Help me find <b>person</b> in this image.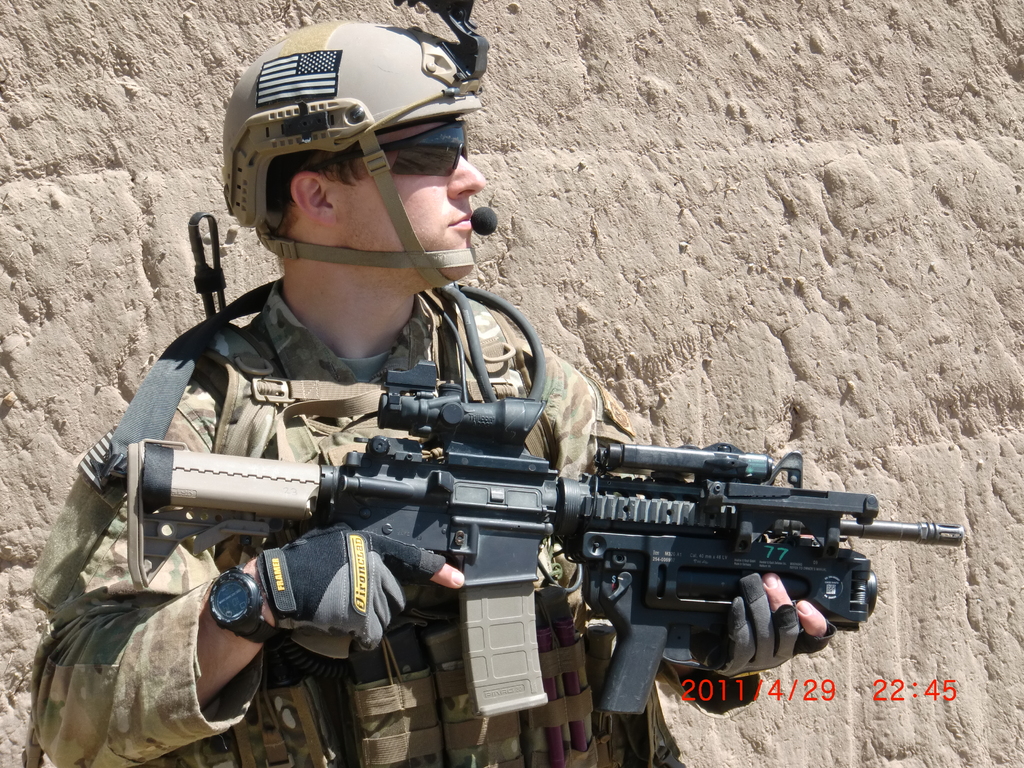
Found it: {"x1": 32, "y1": 17, "x2": 844, "y2": 767}.
